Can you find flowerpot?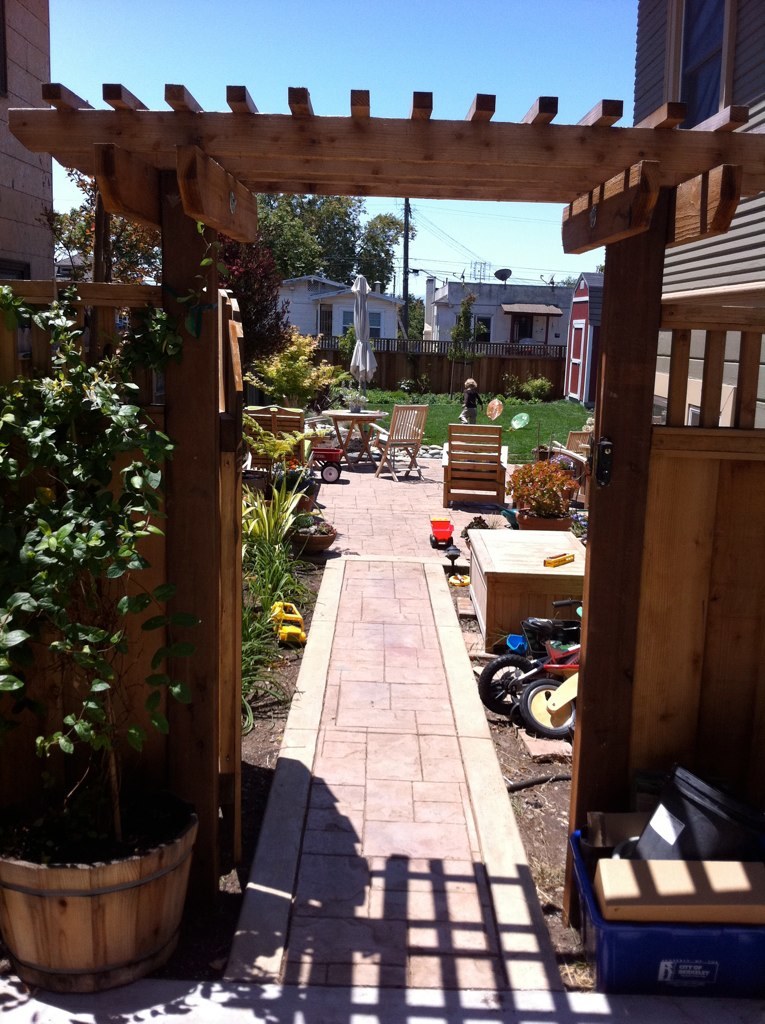
Yes, bounding box: 286,533,334,561.
